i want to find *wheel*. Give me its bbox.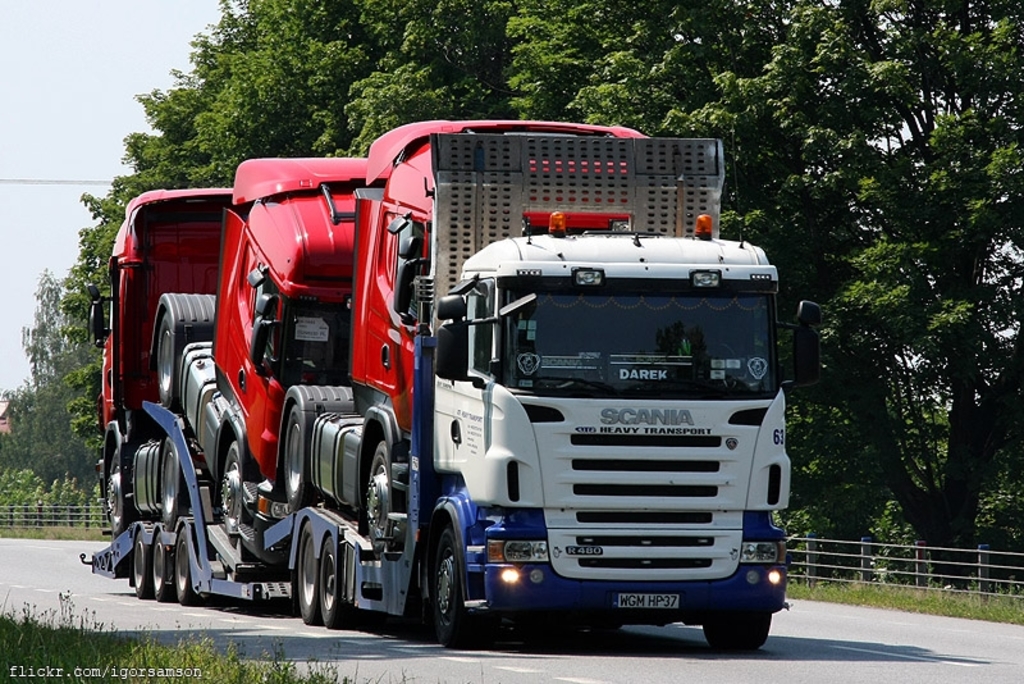
box=[297, 520, 311, 623].
